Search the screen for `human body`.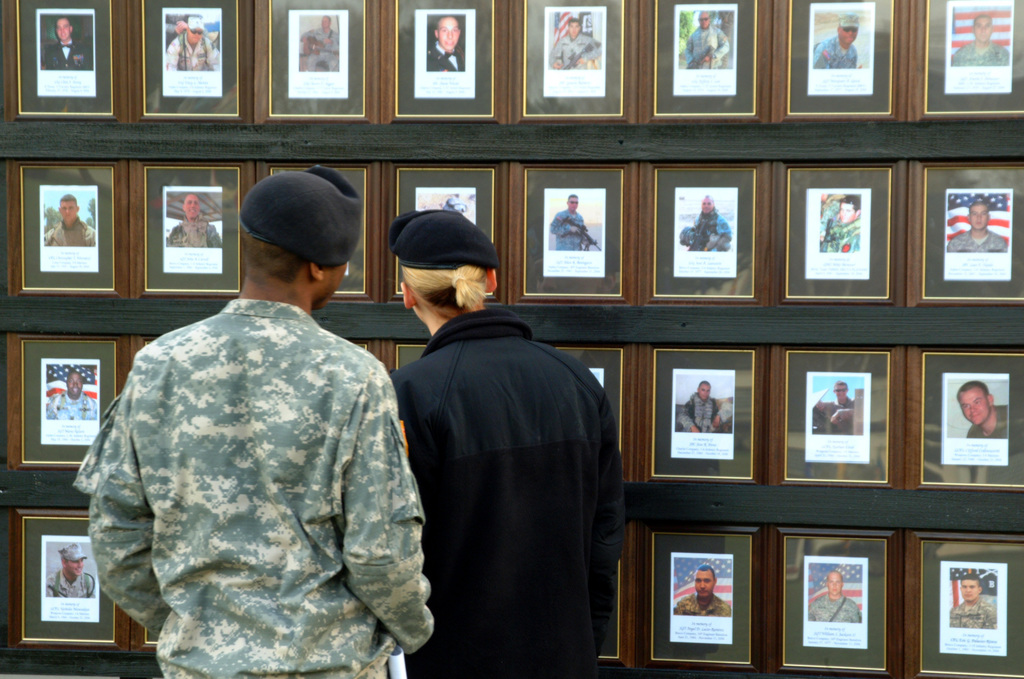
Found at 42/390/99/420.
